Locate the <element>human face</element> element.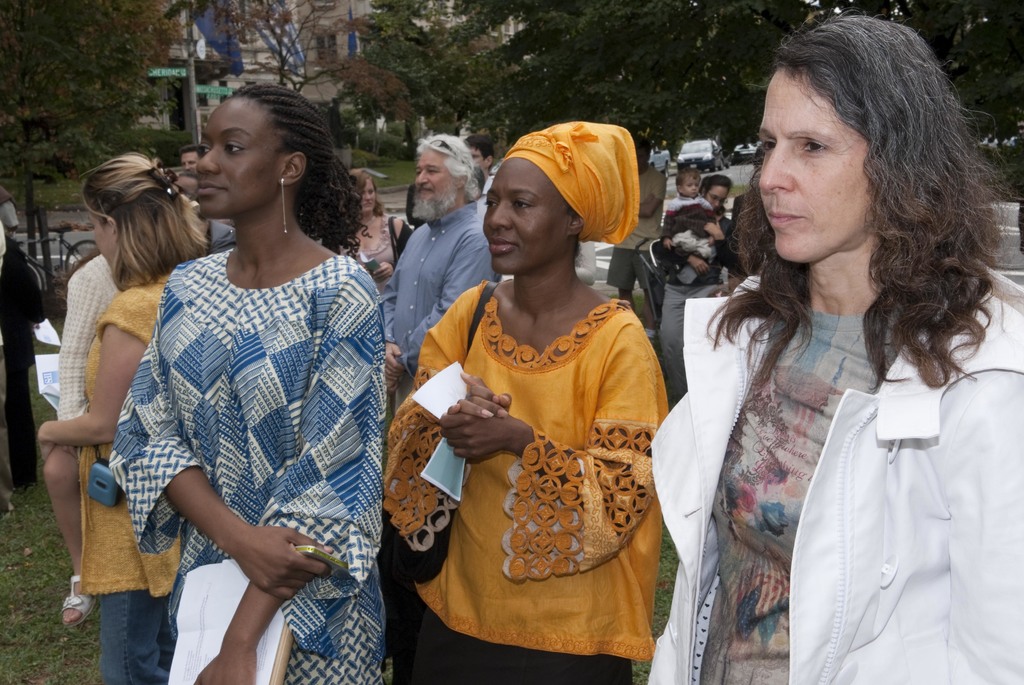
Element bbox: 194 104 285 219.
